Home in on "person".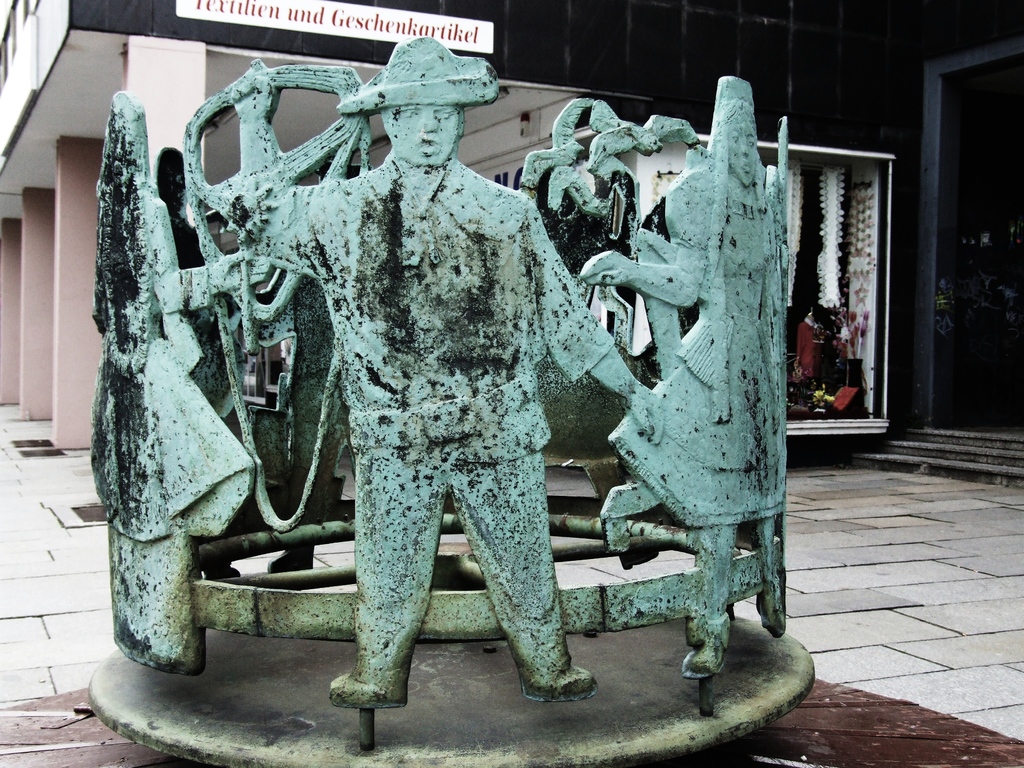
Homed in at bbox=[84, 92, 259, 664].
